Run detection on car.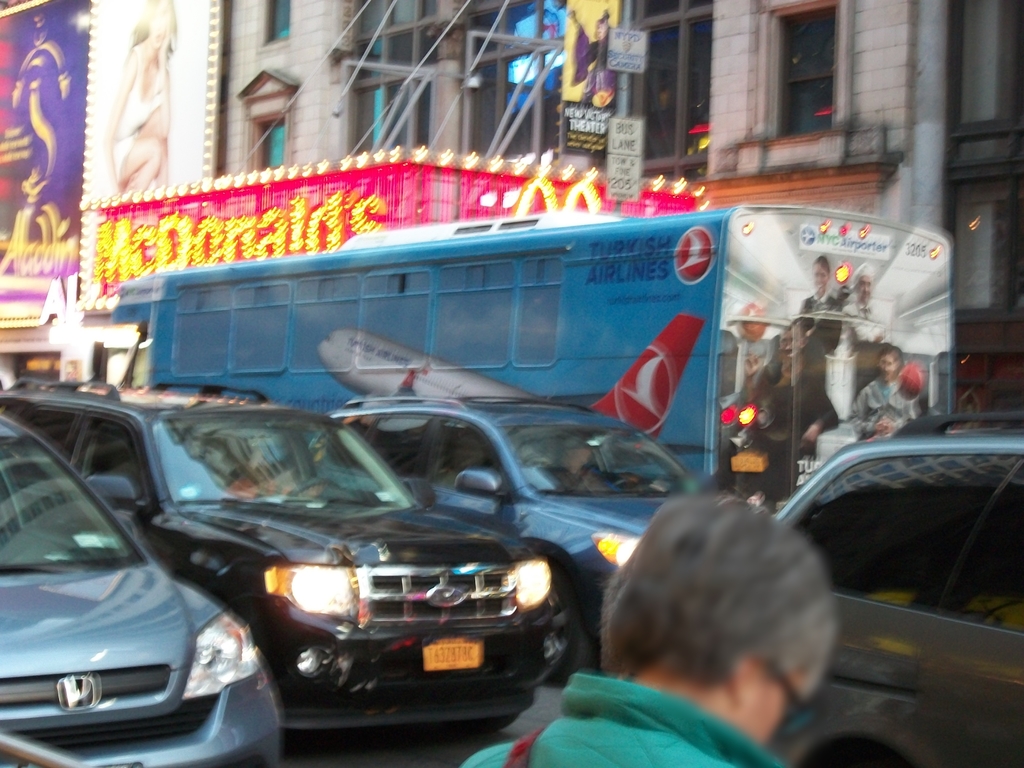
Result: locate(0, 399, 287, 767).
